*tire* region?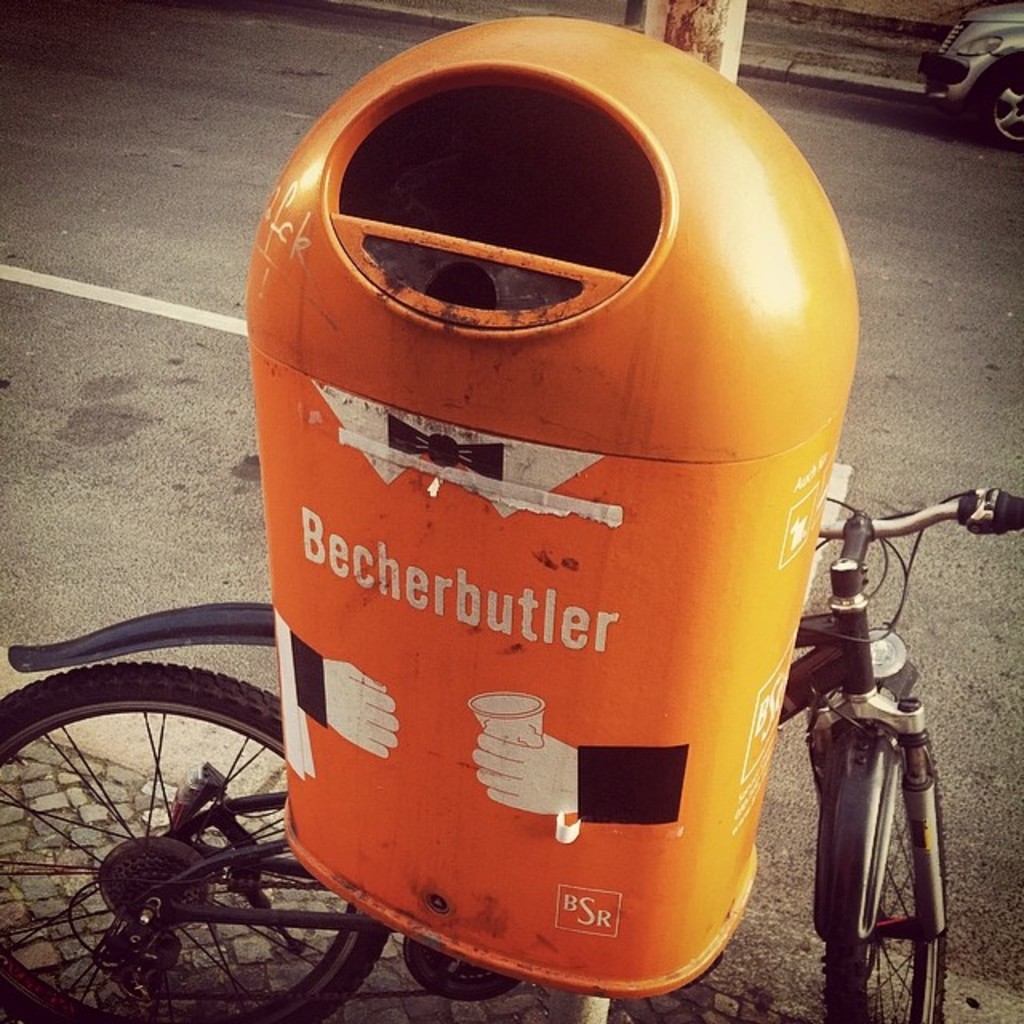
[left=822, top=718, right=950, bottom=1022]
